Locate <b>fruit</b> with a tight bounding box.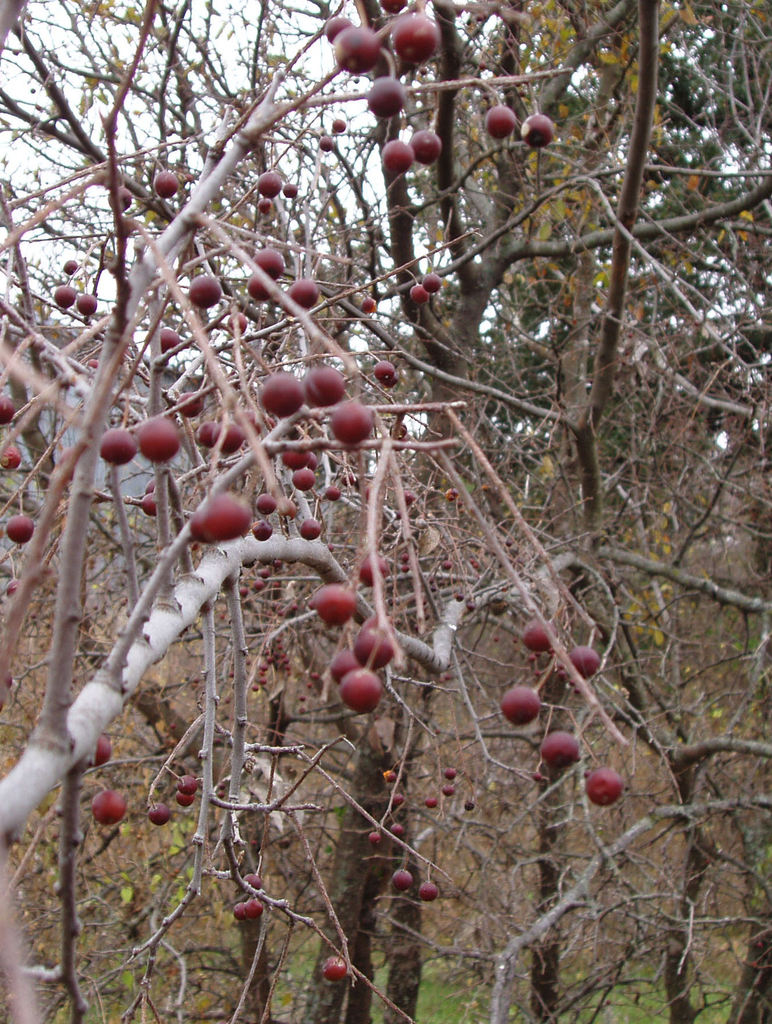
(left=54, top=284, right=81, bottom=314).
